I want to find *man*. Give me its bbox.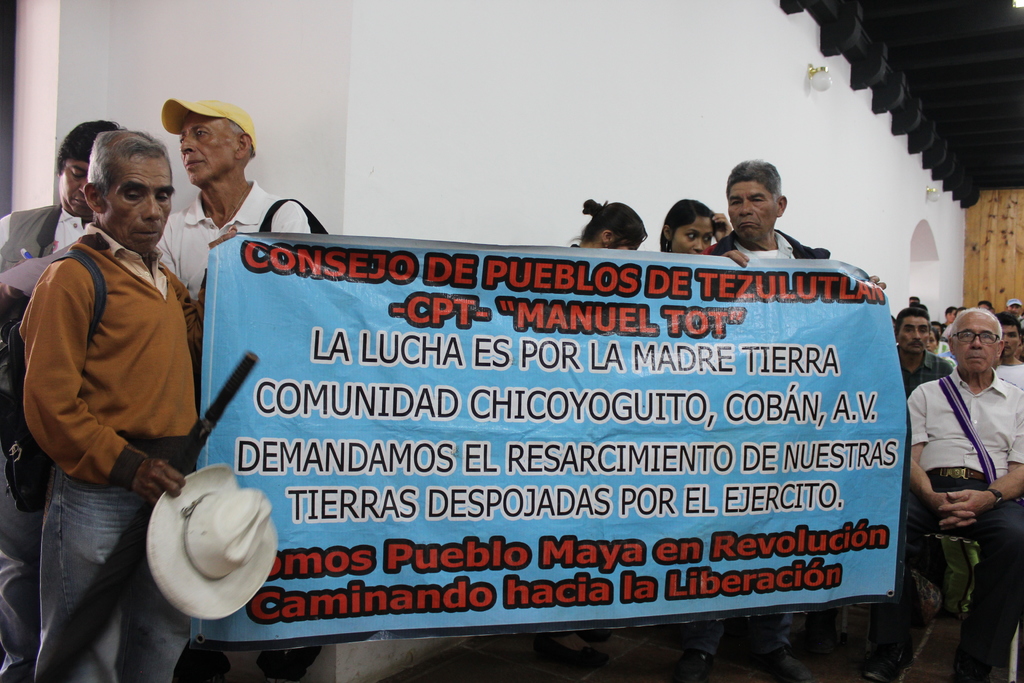
crop(673, 157, 885, 680).
